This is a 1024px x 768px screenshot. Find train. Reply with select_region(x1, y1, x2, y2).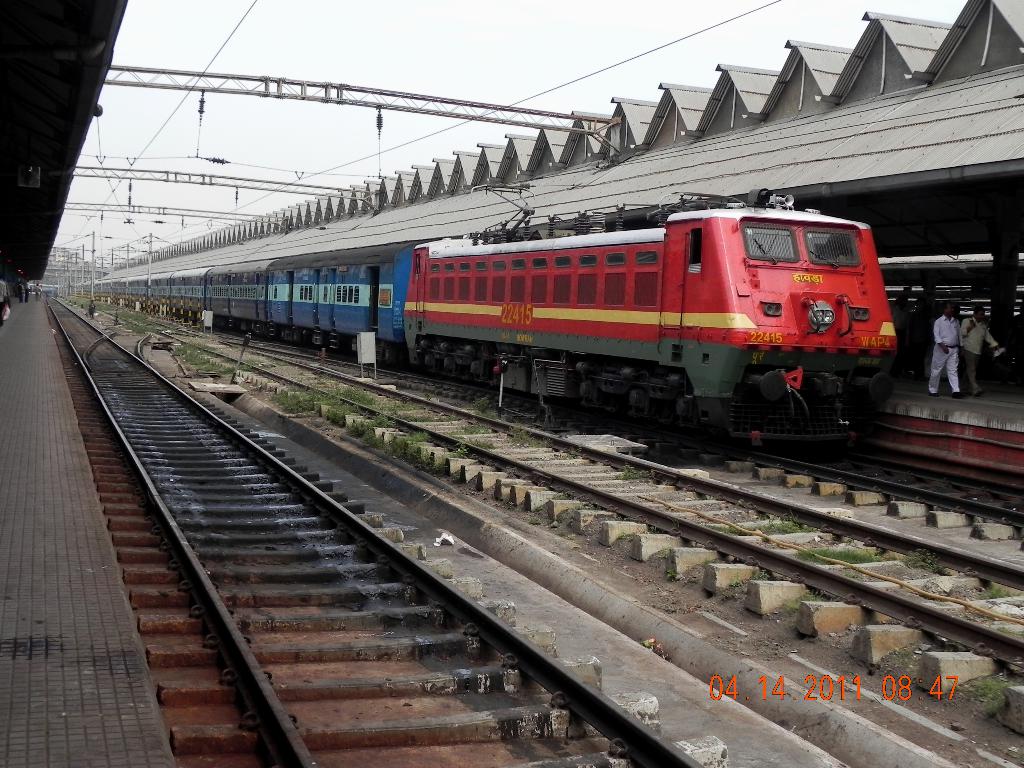
select_region(72, 180, 900, 451).
